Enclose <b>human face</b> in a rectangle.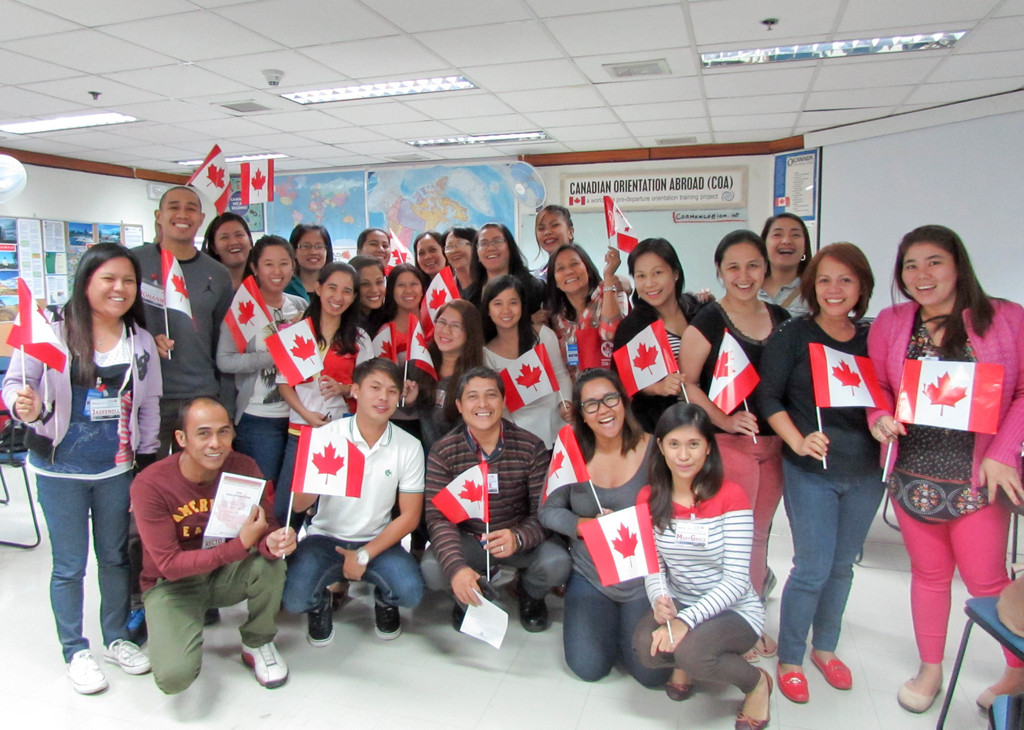
[x1=900, y1=242, x2=957, y2=307].
